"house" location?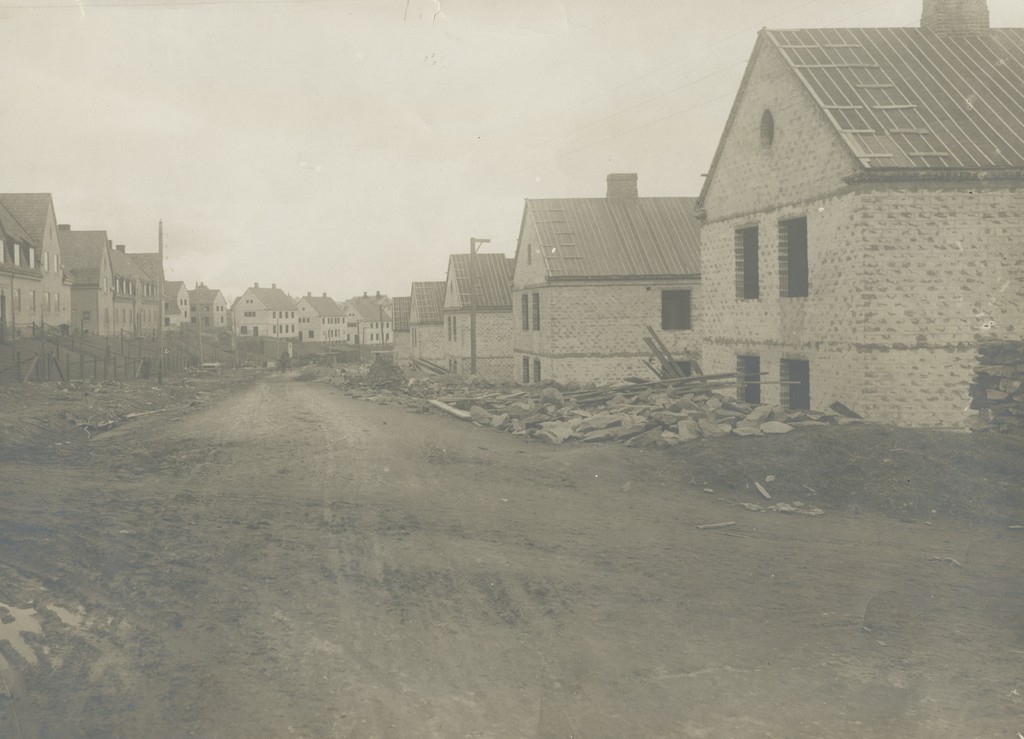
pyautogui.locateOnScreen(163, 279, 198, 330)
